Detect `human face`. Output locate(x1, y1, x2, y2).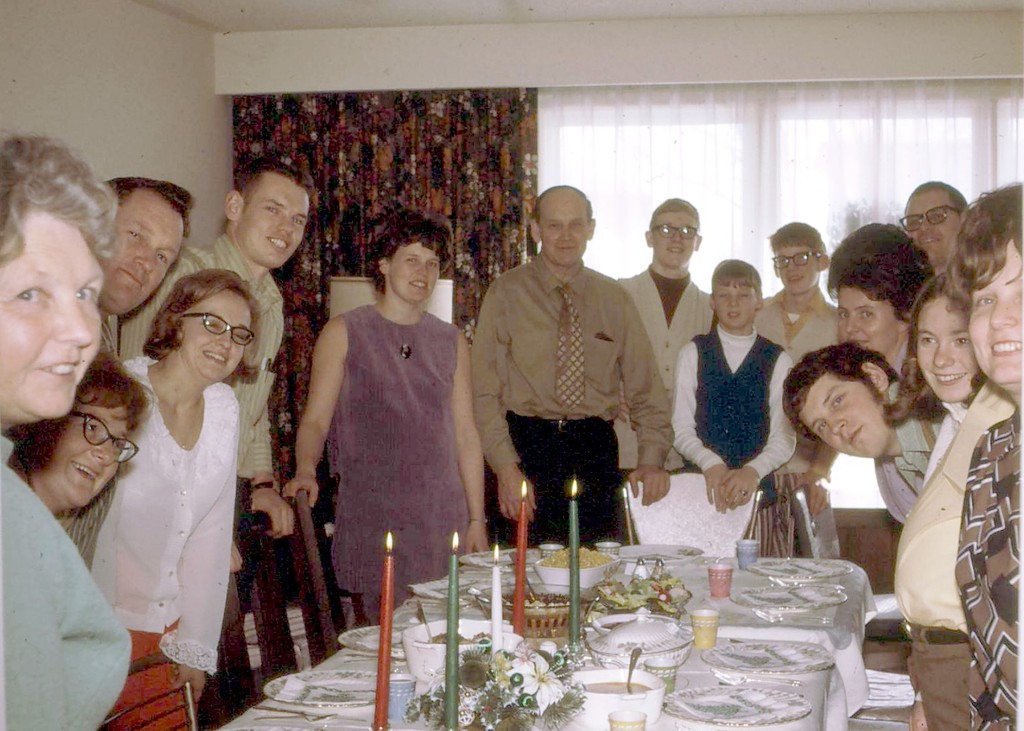
locate(183, 285, 255, 374).
